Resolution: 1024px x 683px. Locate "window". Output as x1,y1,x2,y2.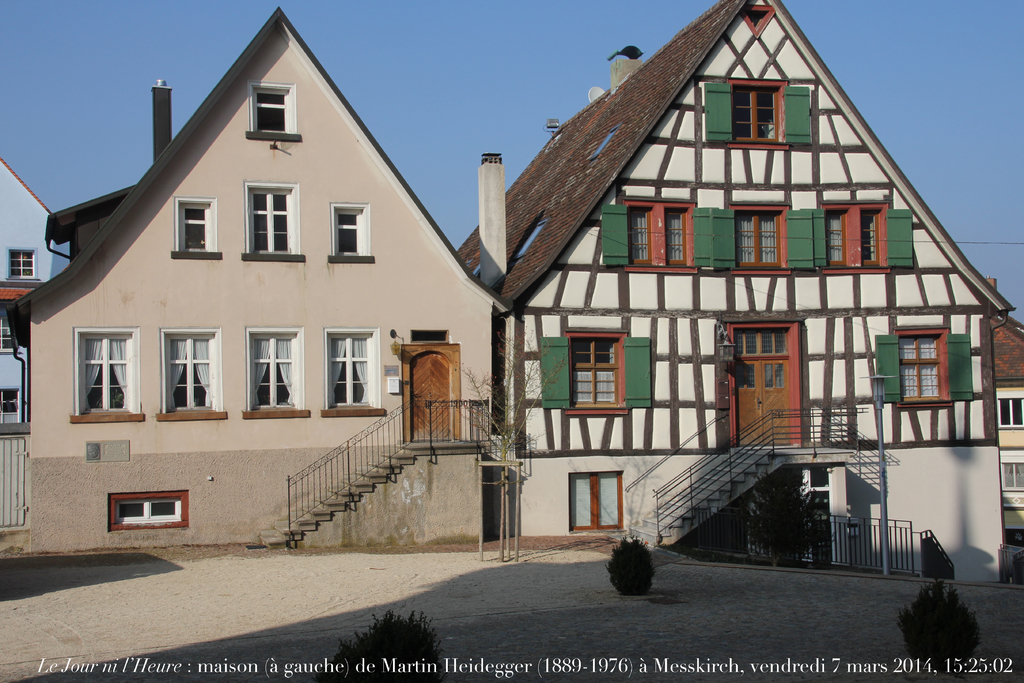
872,328,976,409.
